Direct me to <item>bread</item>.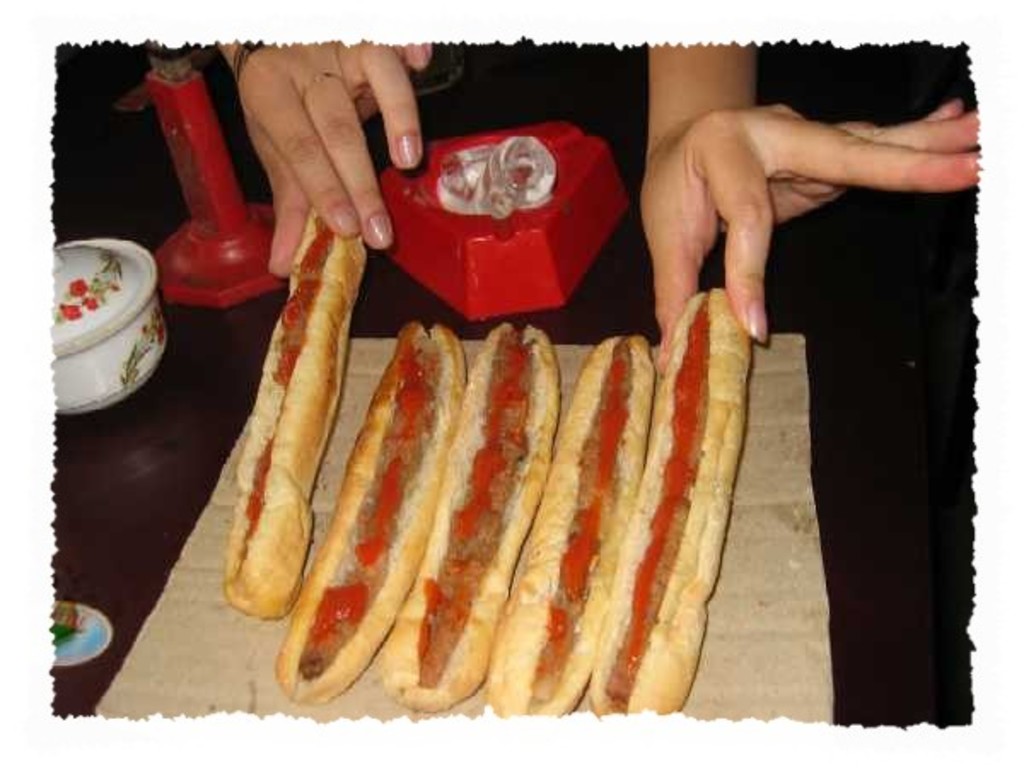
Direction: crop(384, 316, 551, 713).
